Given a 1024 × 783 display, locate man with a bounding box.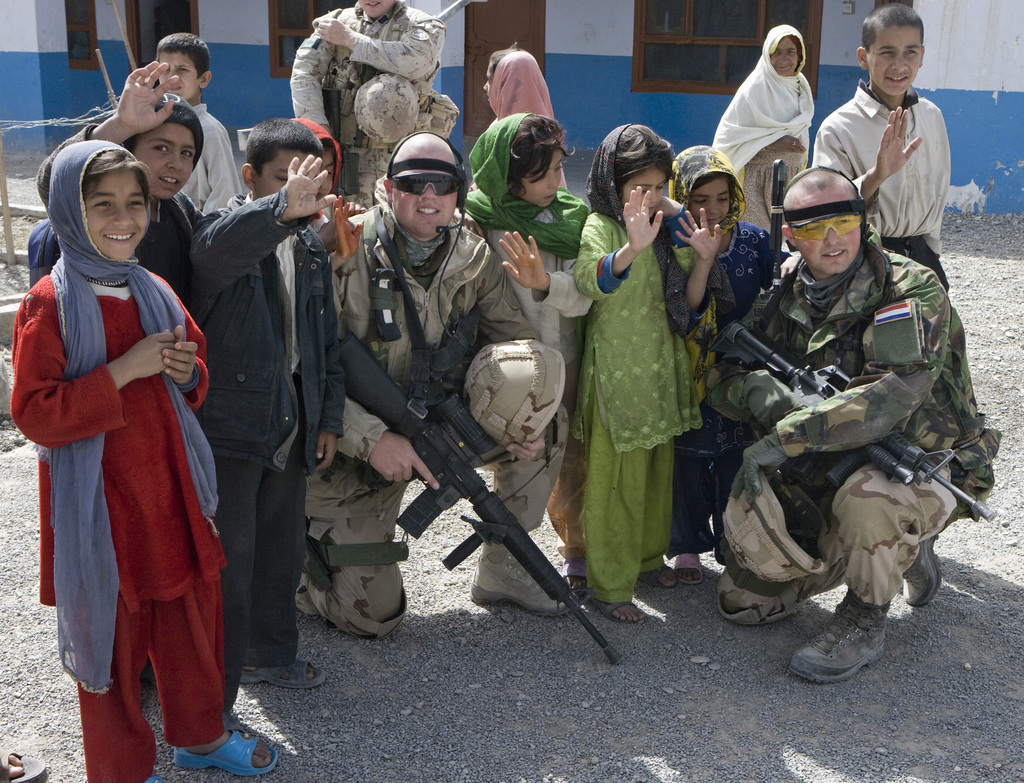
Located: 705,165,1002,685.
